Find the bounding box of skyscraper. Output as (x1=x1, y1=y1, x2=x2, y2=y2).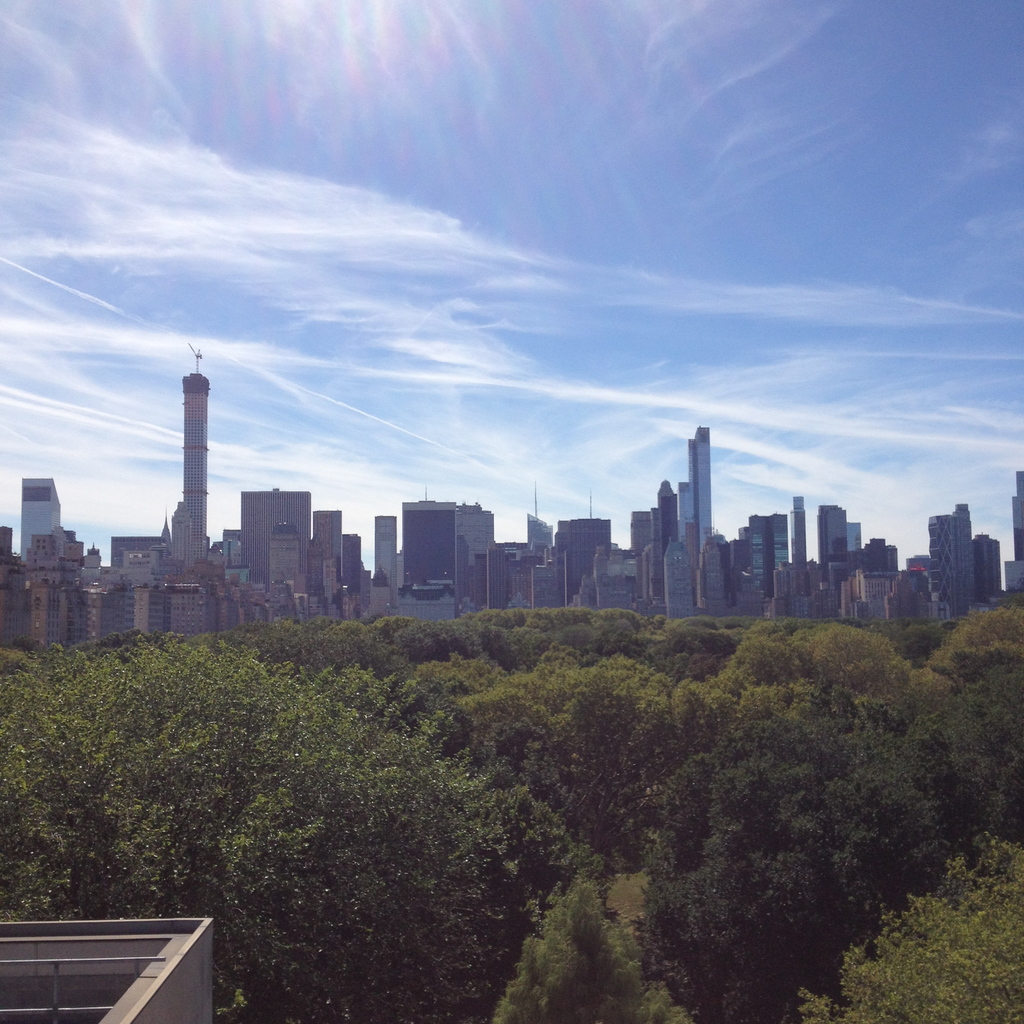
(x1=739, y1=515, x2=784, y2=605).
